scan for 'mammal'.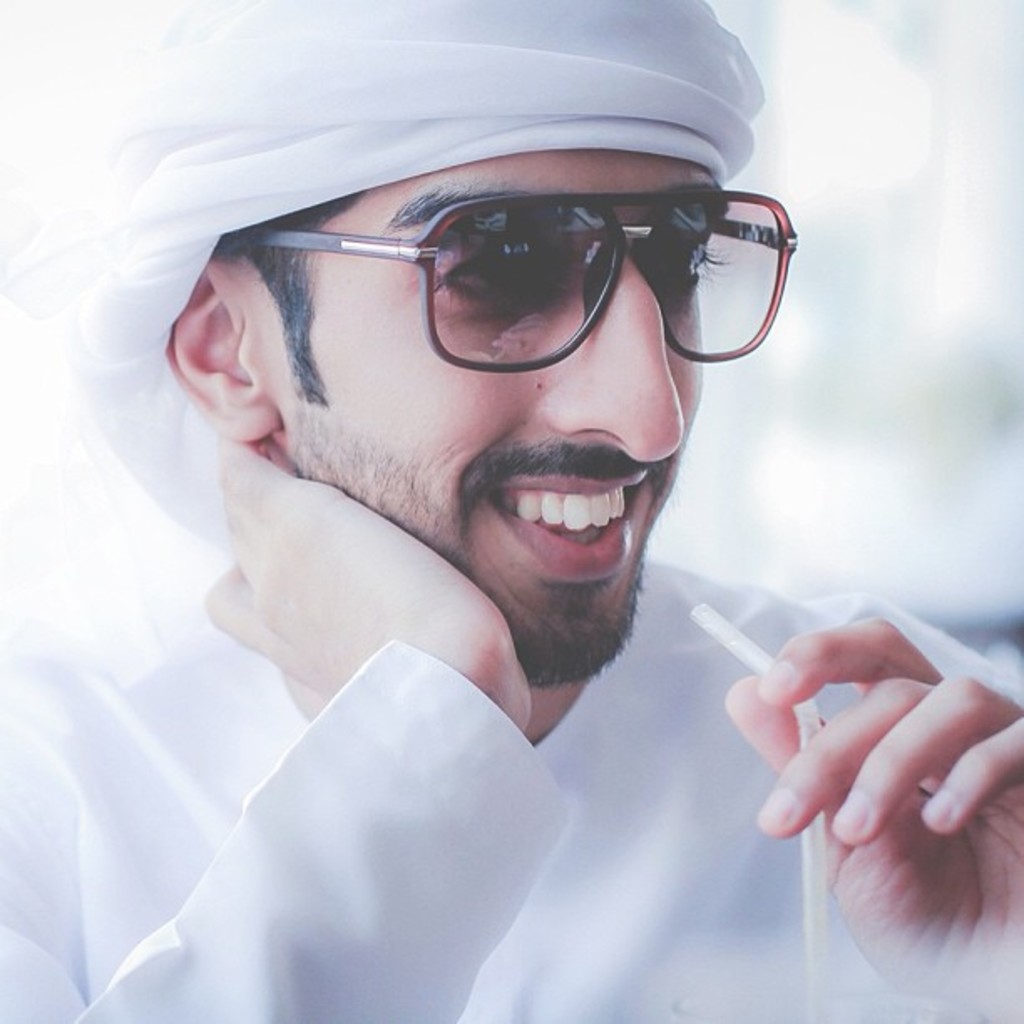
Scan result: l=0, t=0, r=1017, b=1021.
